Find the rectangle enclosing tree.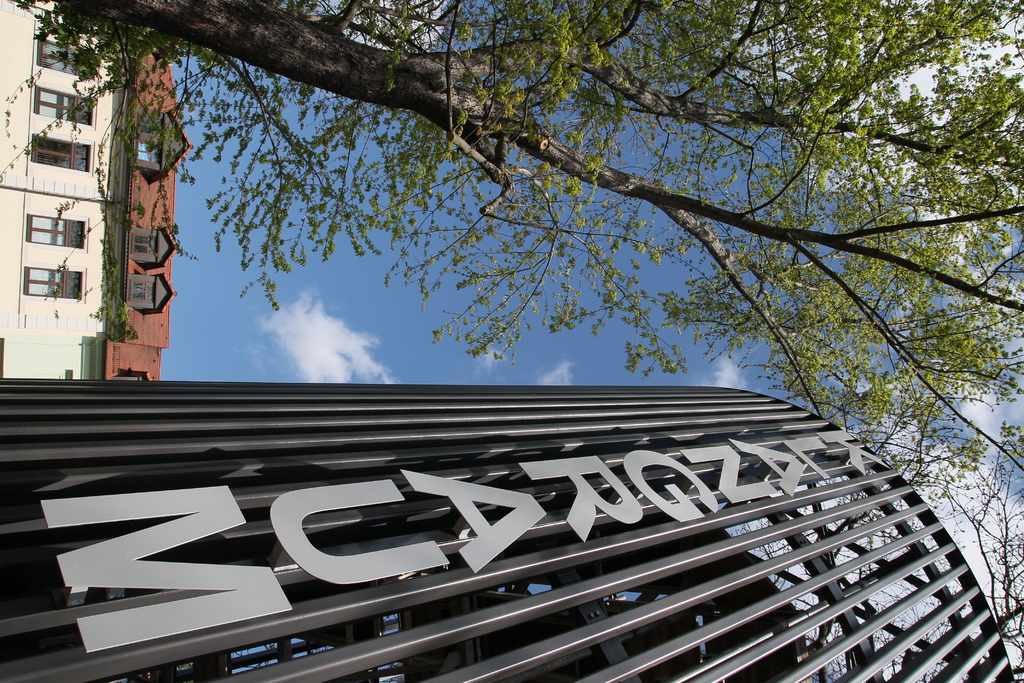
box=[11, 0, 1023, 472].
